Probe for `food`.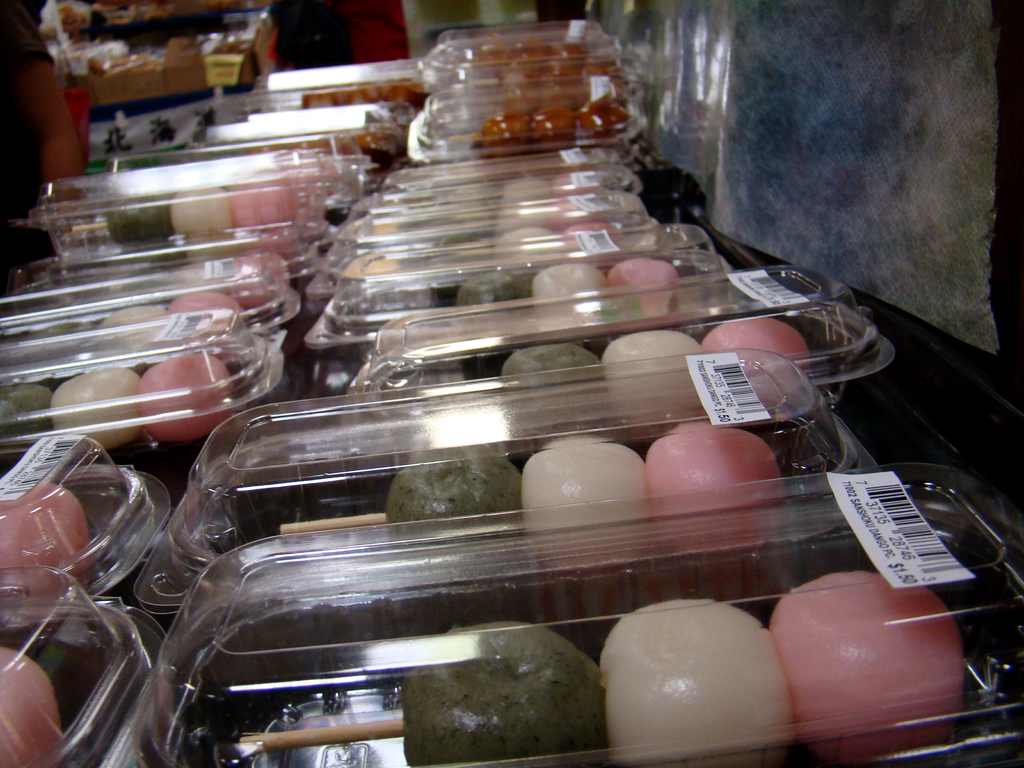
Probe result: Rect(101, 303, 167, 349).
